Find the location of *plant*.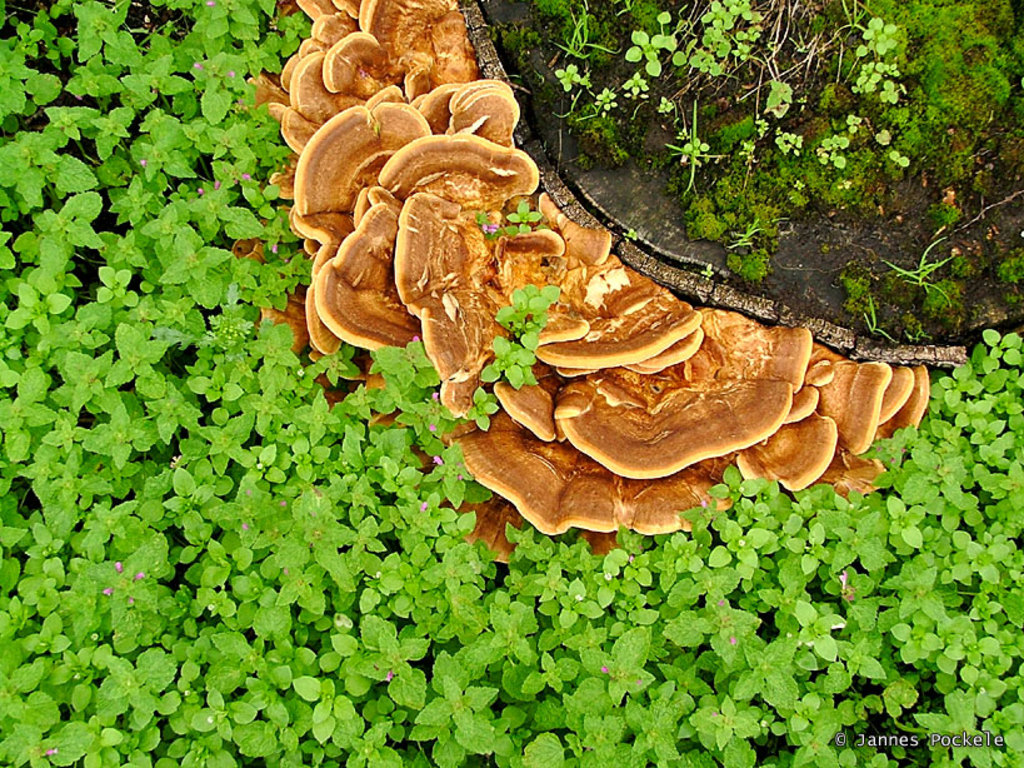
Location: bbox=[496, 275, 559, 346].
